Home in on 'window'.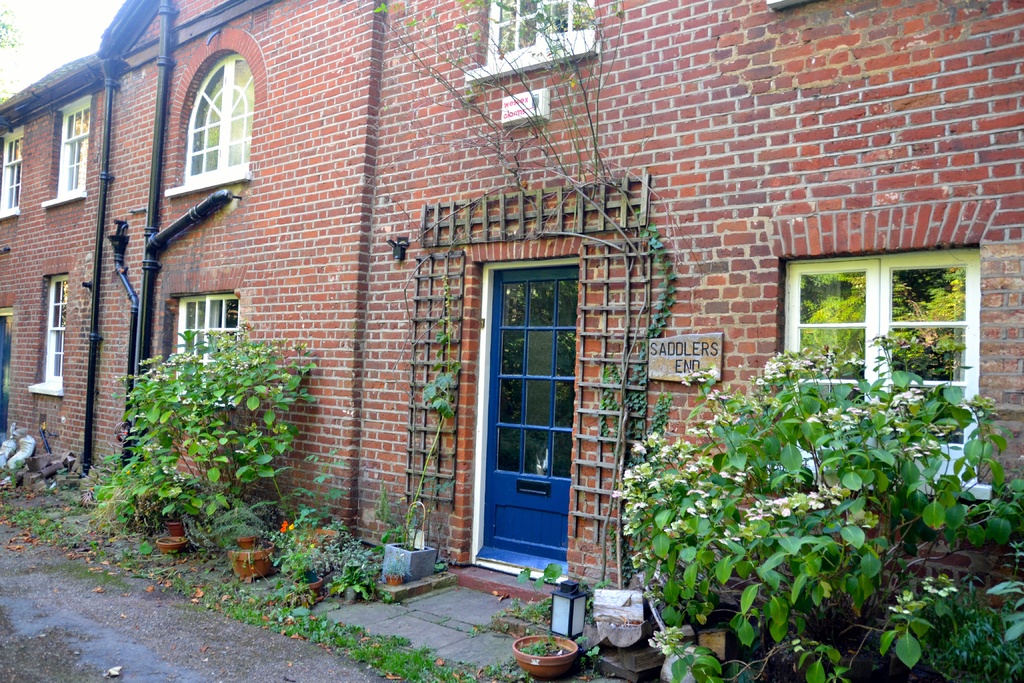
Homed in at rect(0, 131, 22, 213).
